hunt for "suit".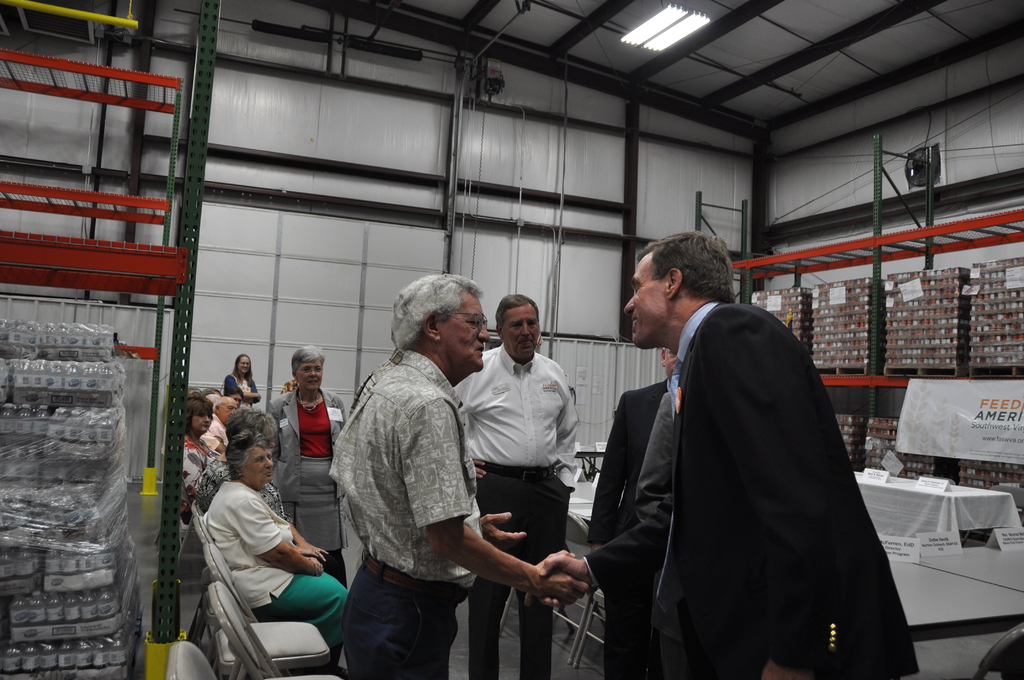
Hunted down at 258, 383, 354, 592.
